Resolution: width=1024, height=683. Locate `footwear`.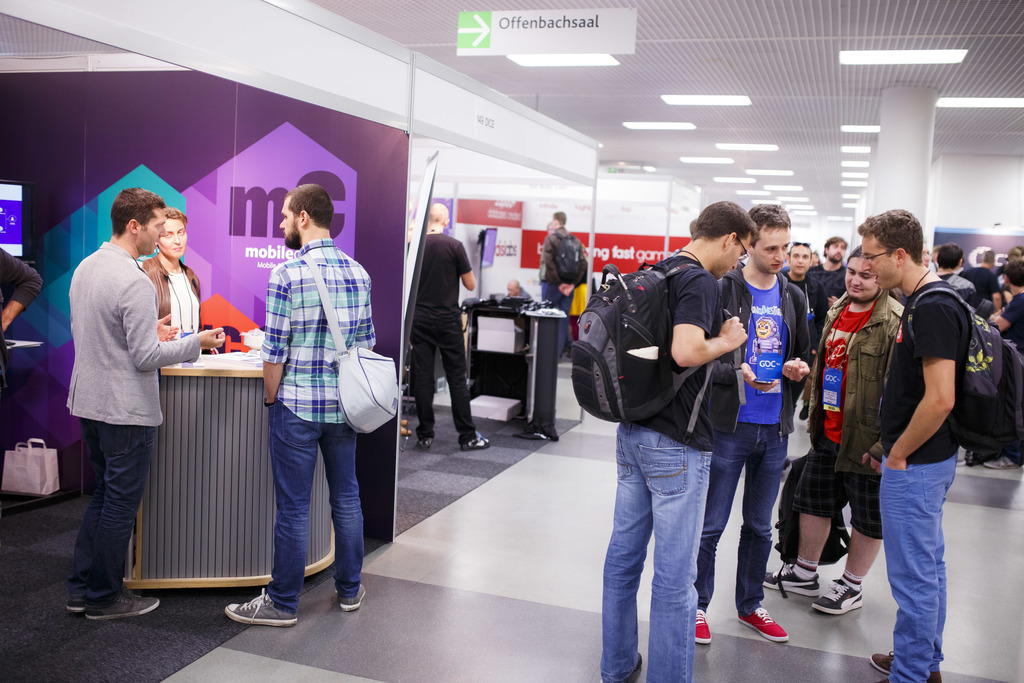
81, 587, 171, 623.
